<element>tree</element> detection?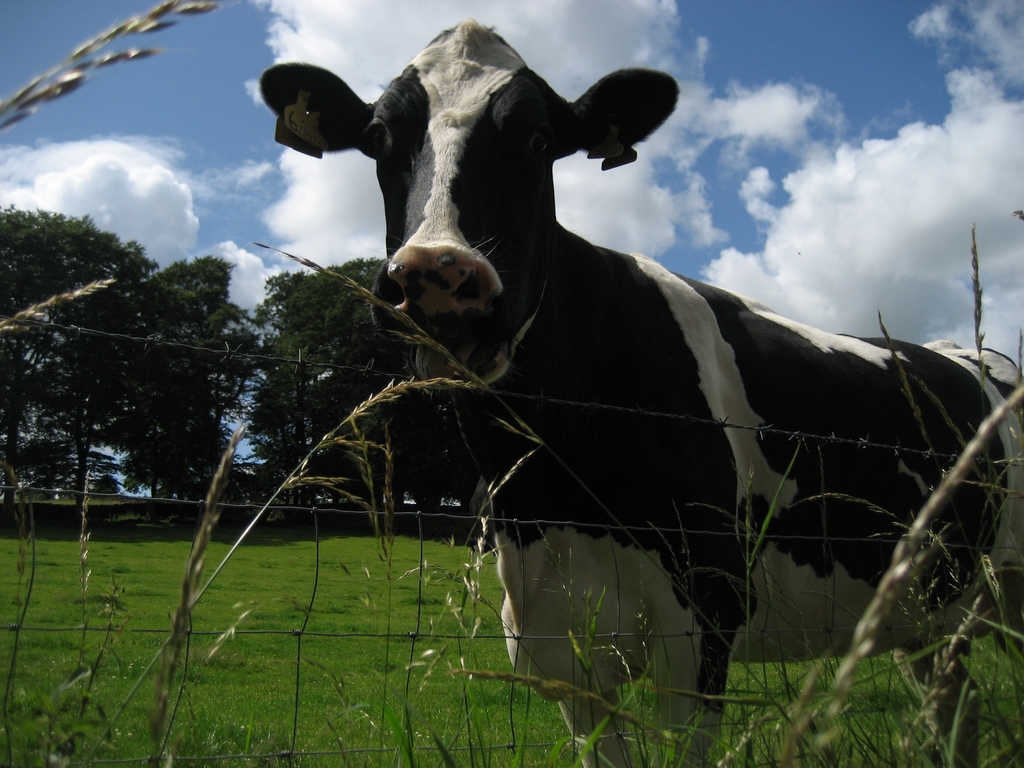
bbox(13, 185, 399, 593)
